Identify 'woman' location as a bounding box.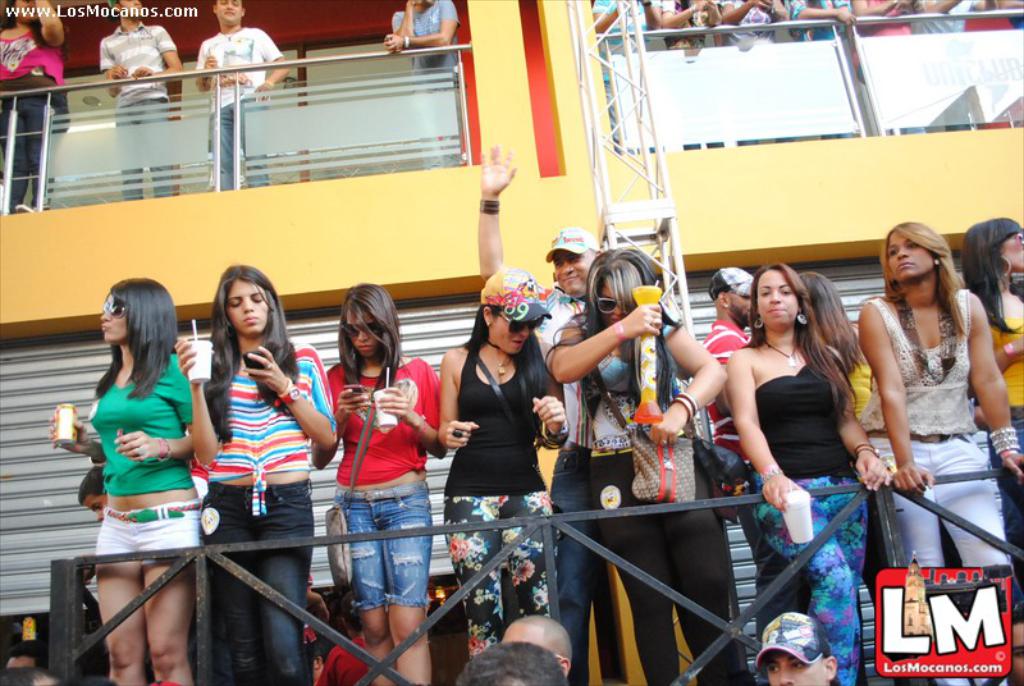
x1=0, y1=0, x2=72, y2=218.
